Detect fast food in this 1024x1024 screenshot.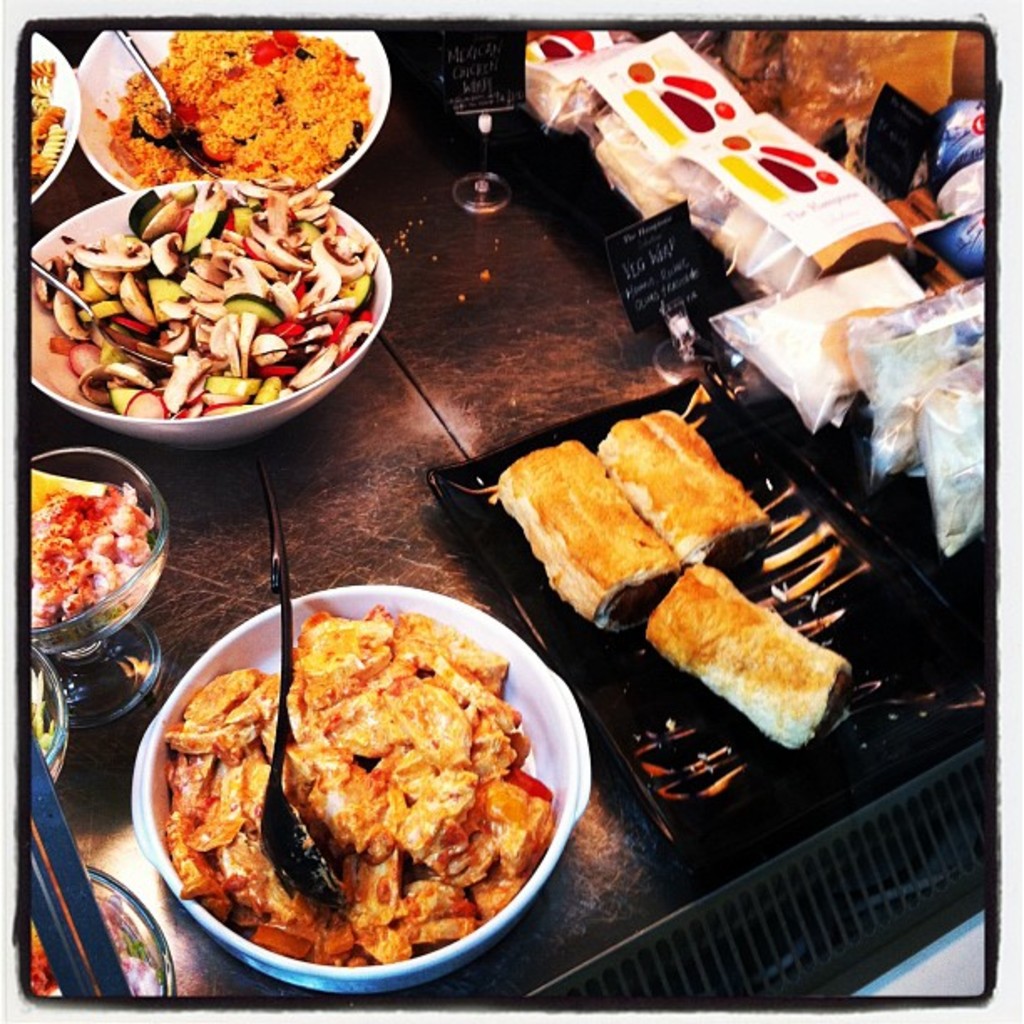
Detection: 594:378:775:566.
